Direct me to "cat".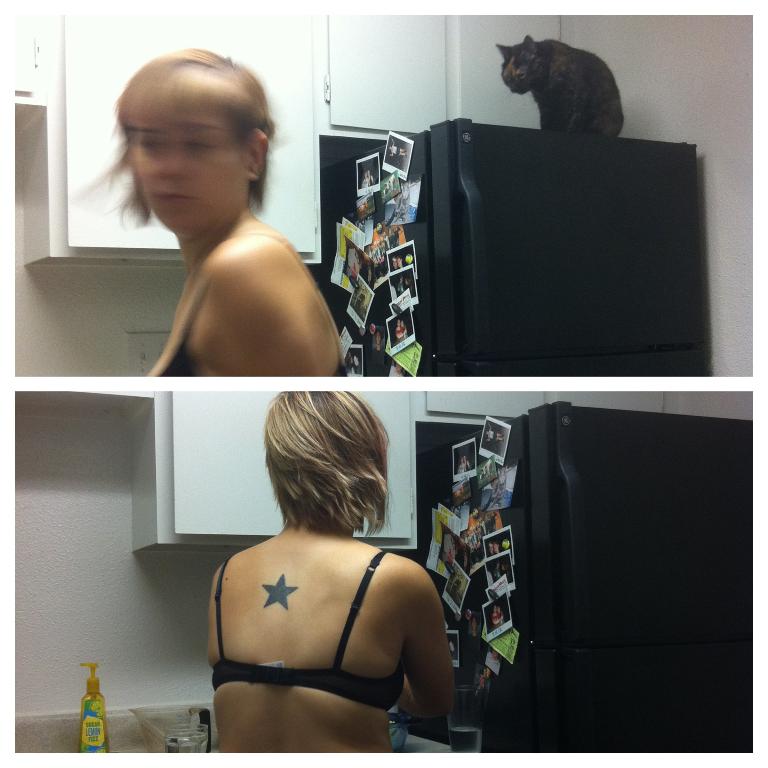
Direction: 497/30/625/139.
